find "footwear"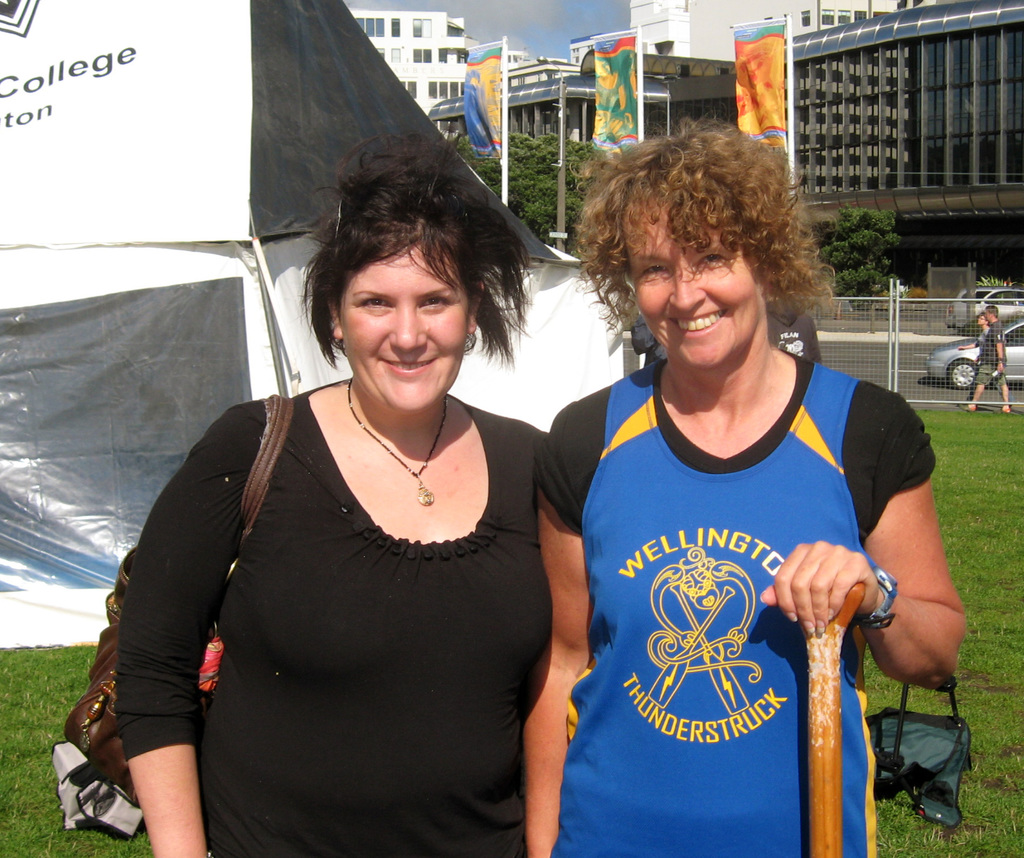
<bbox>999, 408, 1012, 414</bbox>
